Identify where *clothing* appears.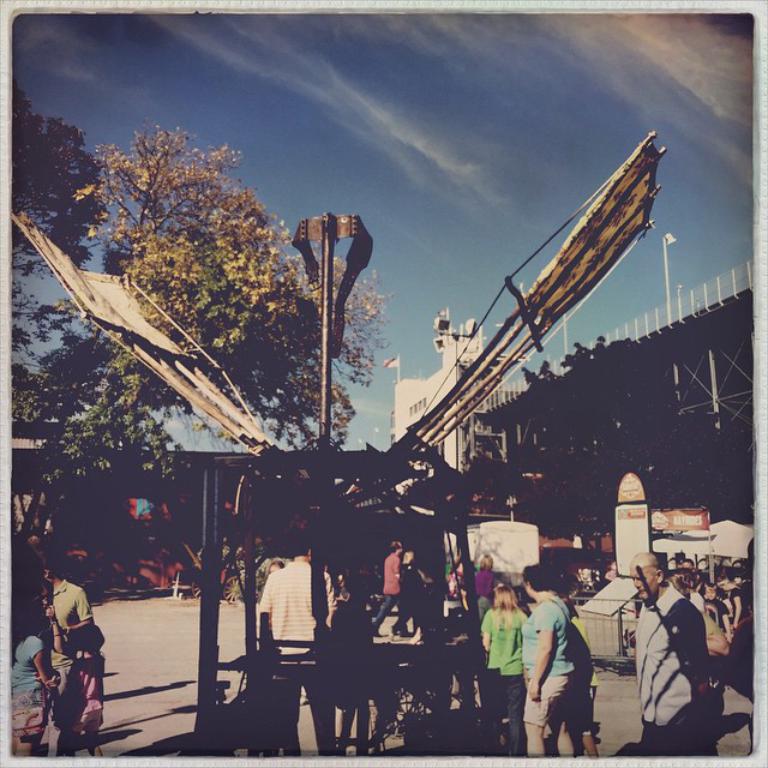
Appears at 35/578/89/677.
